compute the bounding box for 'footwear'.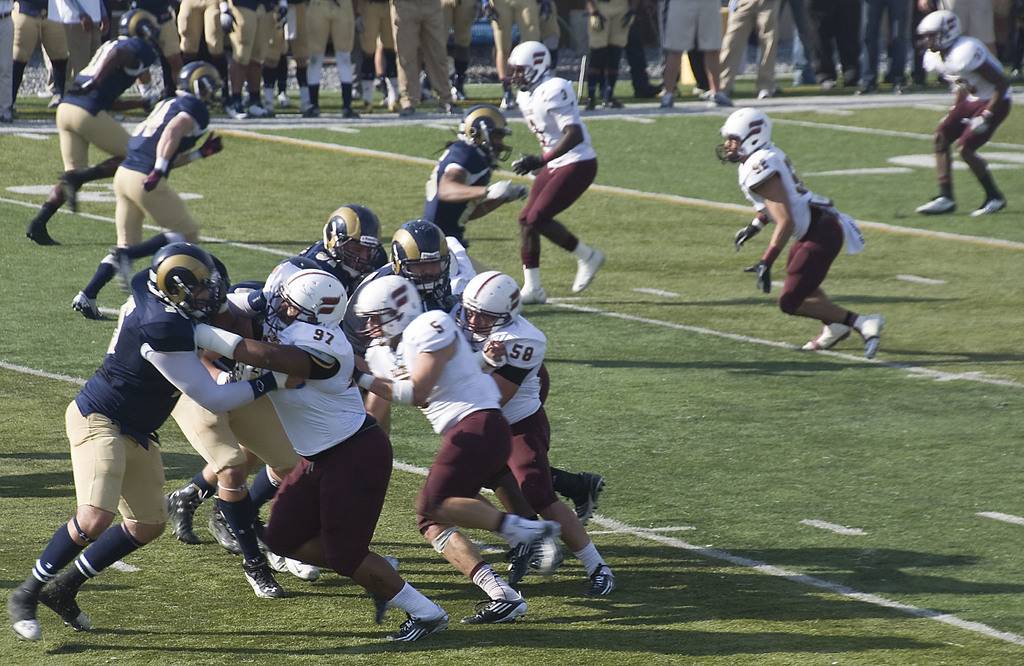
(x1=451, y1=86, x2=471, y2=106).
